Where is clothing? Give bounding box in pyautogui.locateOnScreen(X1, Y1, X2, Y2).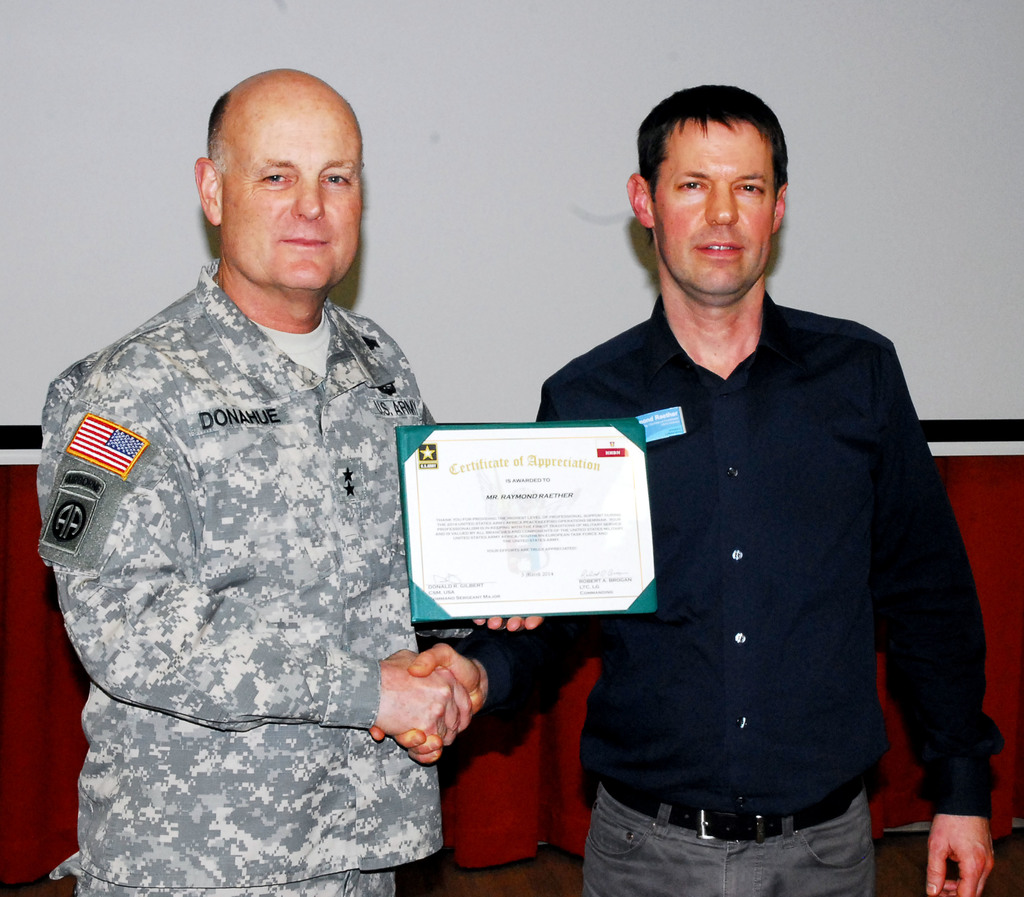
pyautogui.locateOnScreen(35, 257, 481, 896).
